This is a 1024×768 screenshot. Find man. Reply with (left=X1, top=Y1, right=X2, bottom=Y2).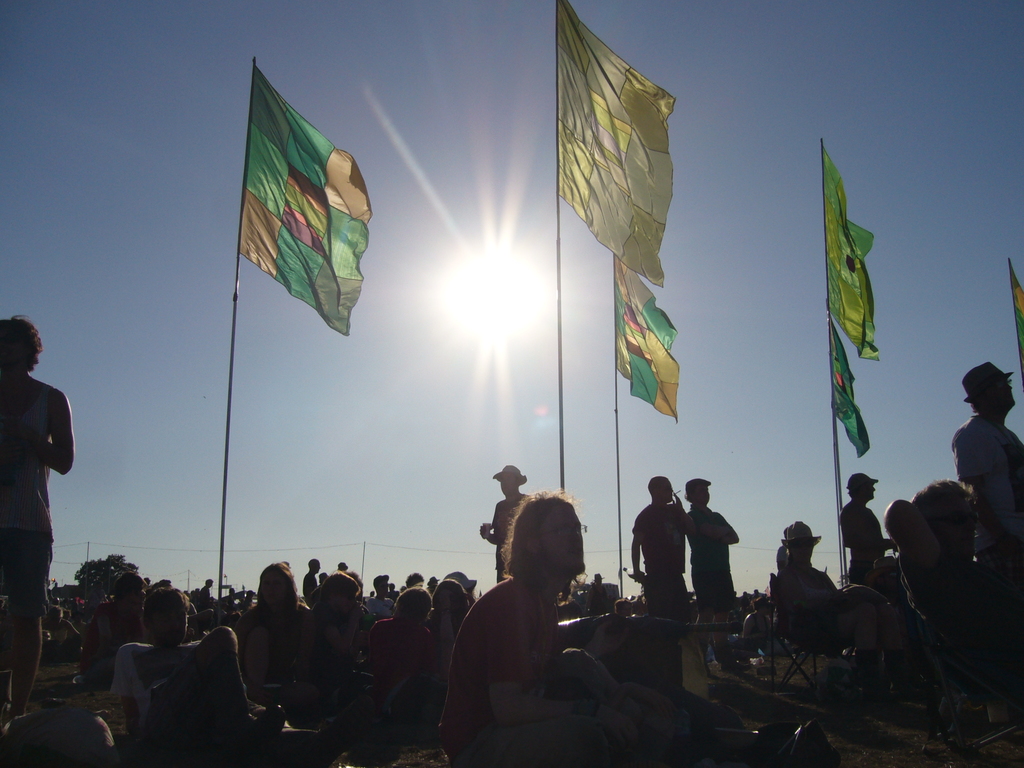
(left=833, top=471, right=894, bottom=586).
